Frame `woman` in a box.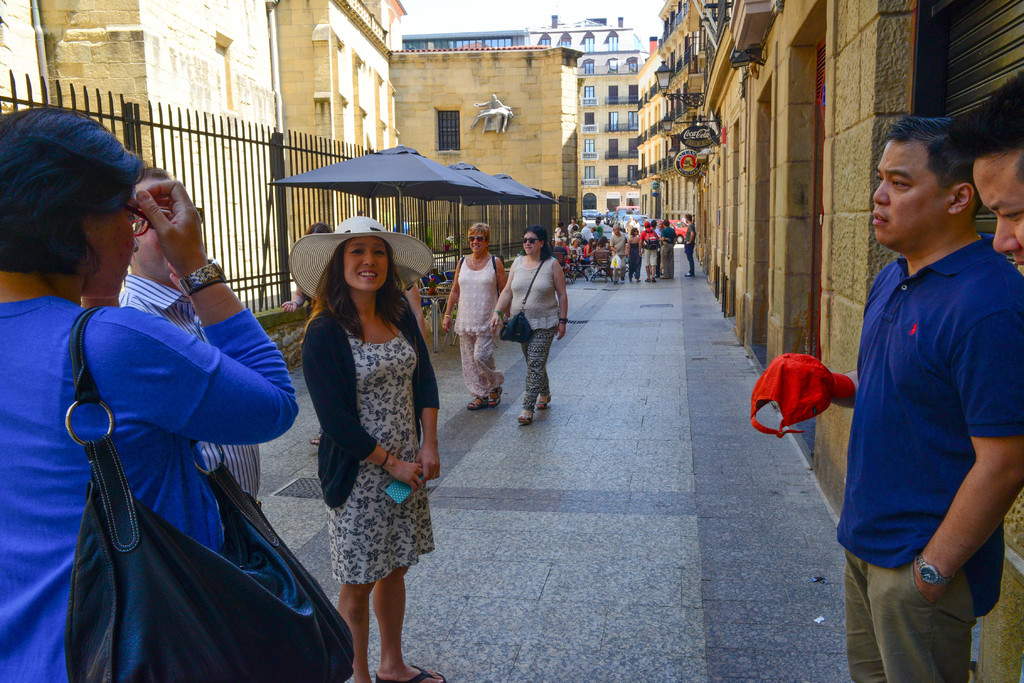
287:204:441:679.
